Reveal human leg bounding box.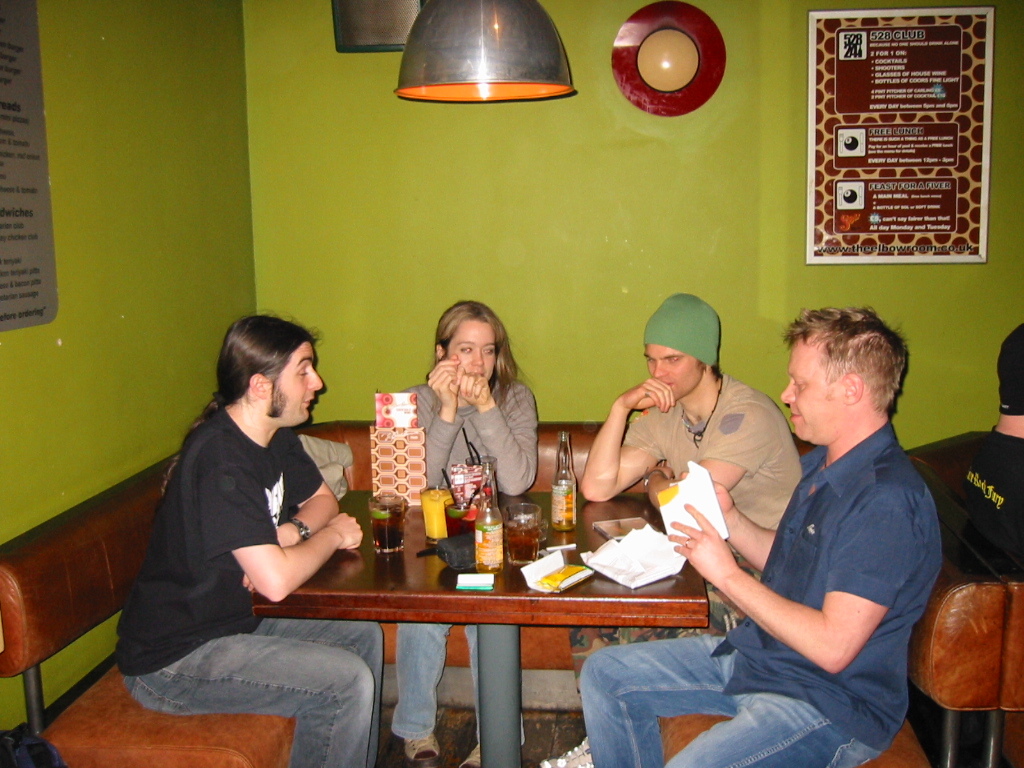
Revealed: [x1=583, y1=622, x2=734, y2=767].
